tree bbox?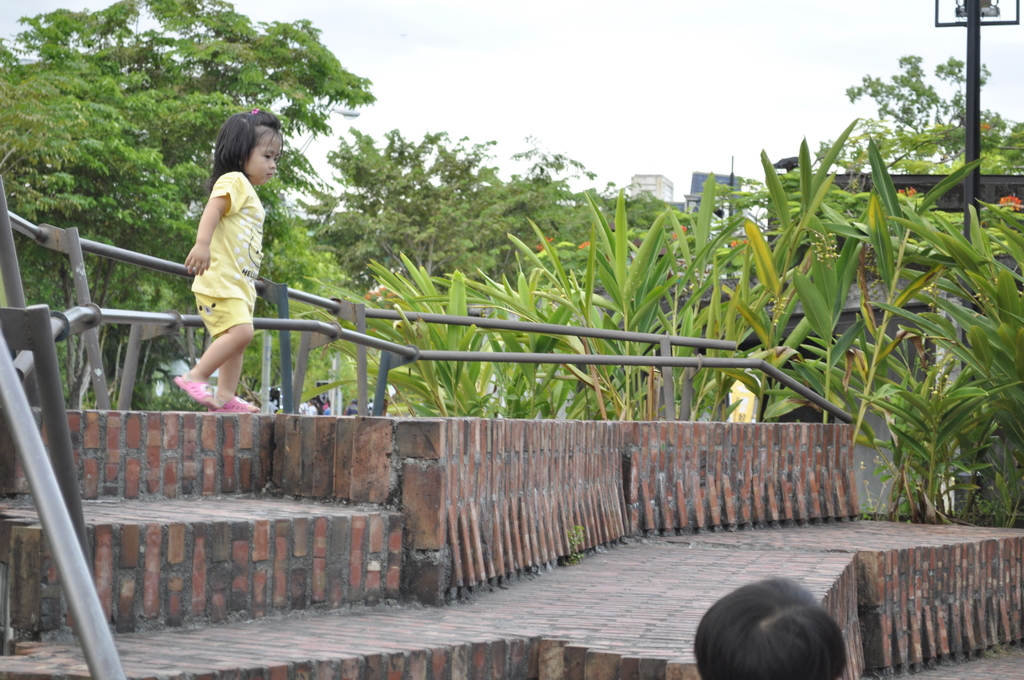
Rect(584, 165, 906, 423)
